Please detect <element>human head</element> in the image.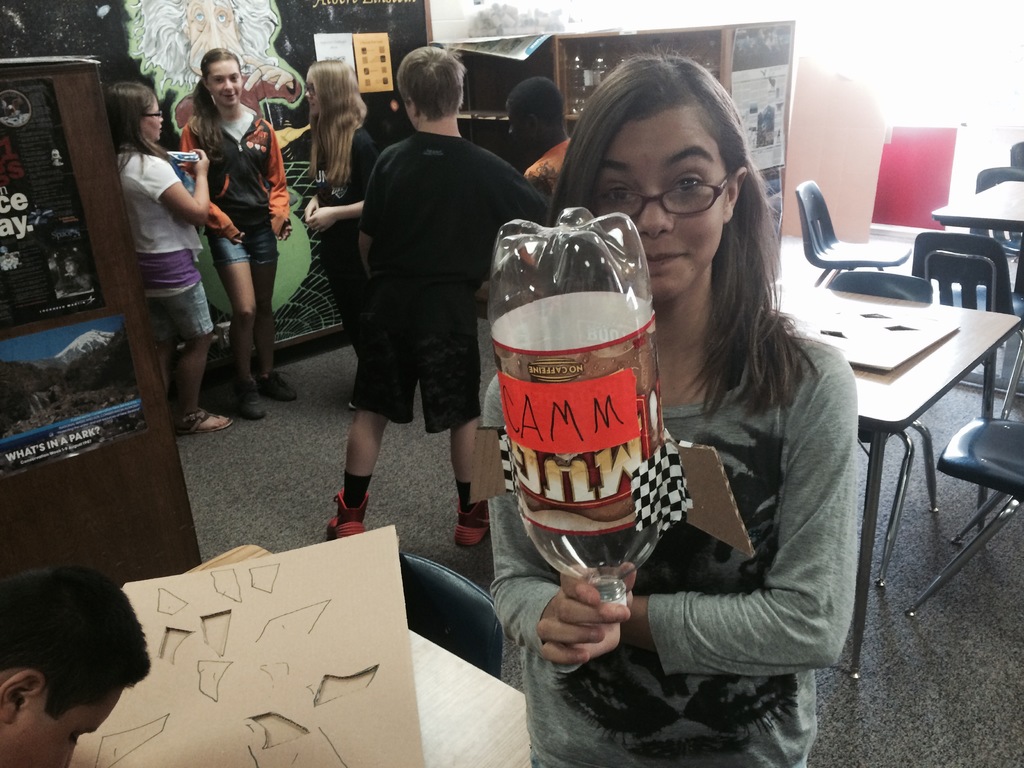
[x1=1, y1=585, x2=147, y2=744].
